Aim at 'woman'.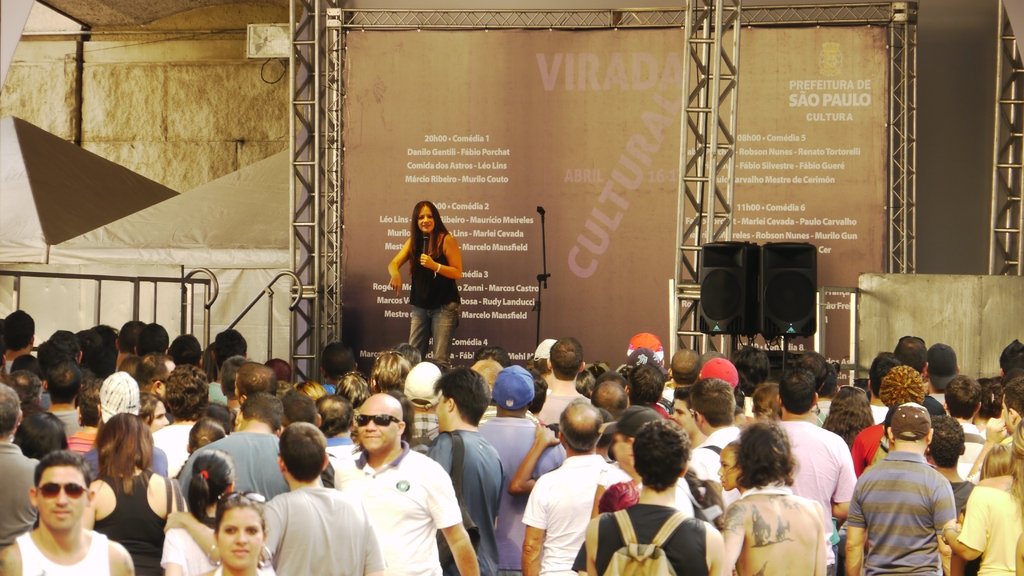
Aimed at {"x1": 718, "y1": 439, "x2": 747, "y2": 494}.
